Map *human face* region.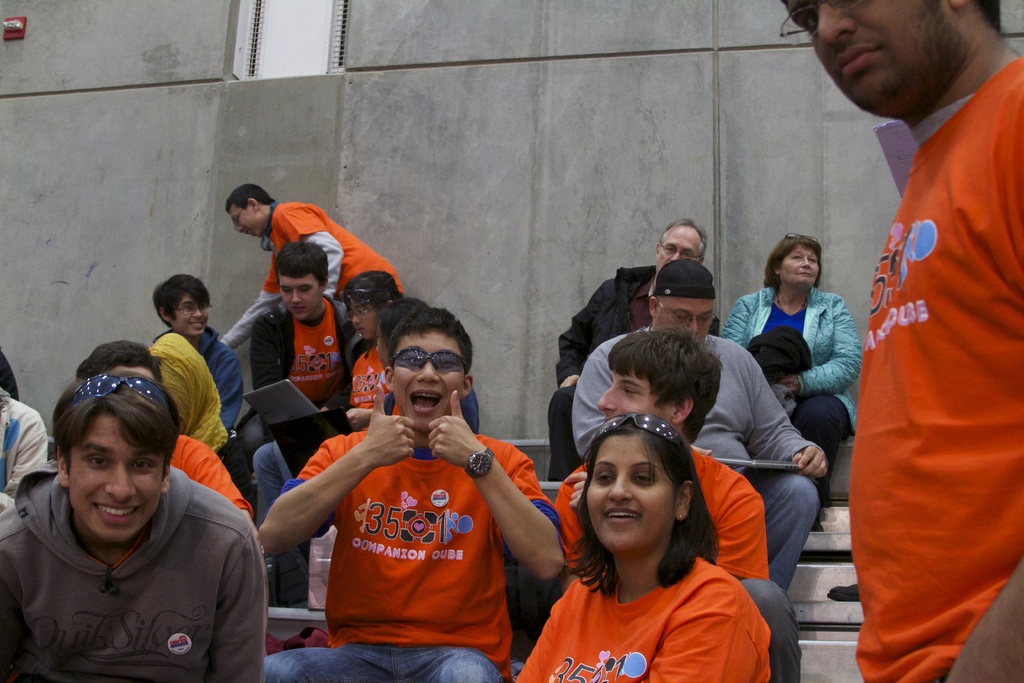
Mapped to region(658, 299, 717, 341).
